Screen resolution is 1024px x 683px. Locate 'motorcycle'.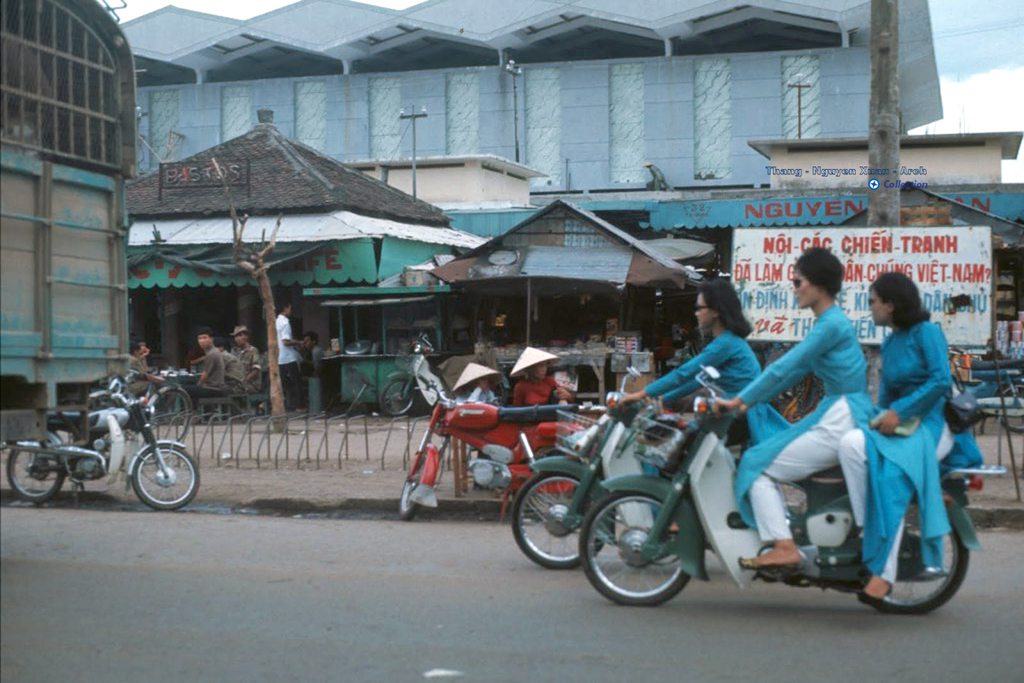
400, 376, 604, 524.
